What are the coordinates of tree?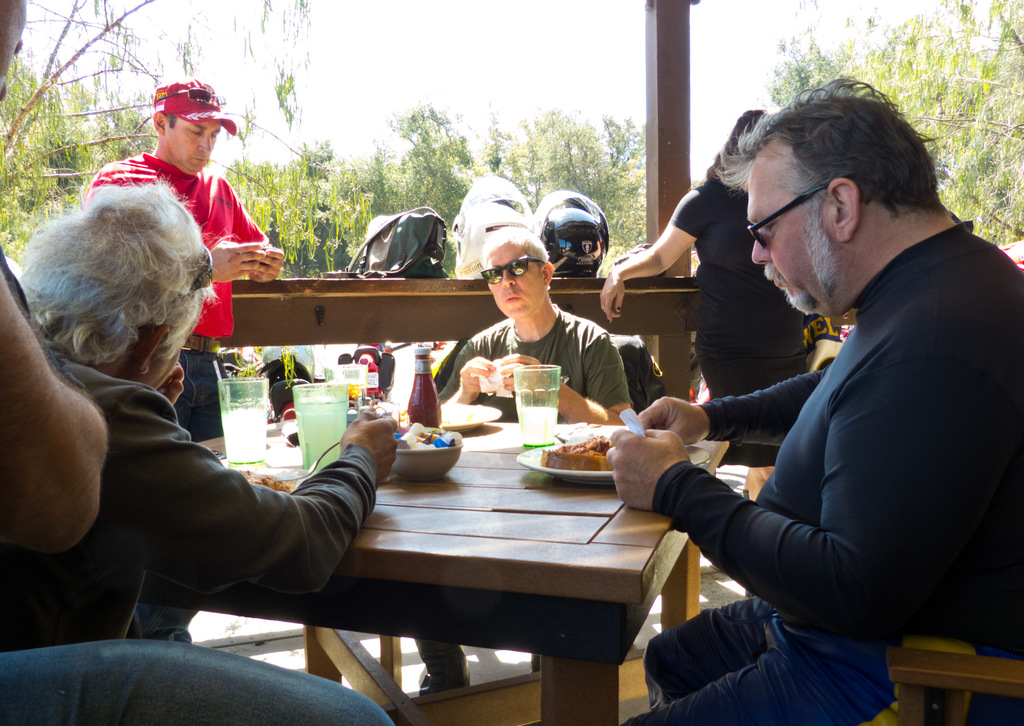
region(0, 0, 320, 268).
